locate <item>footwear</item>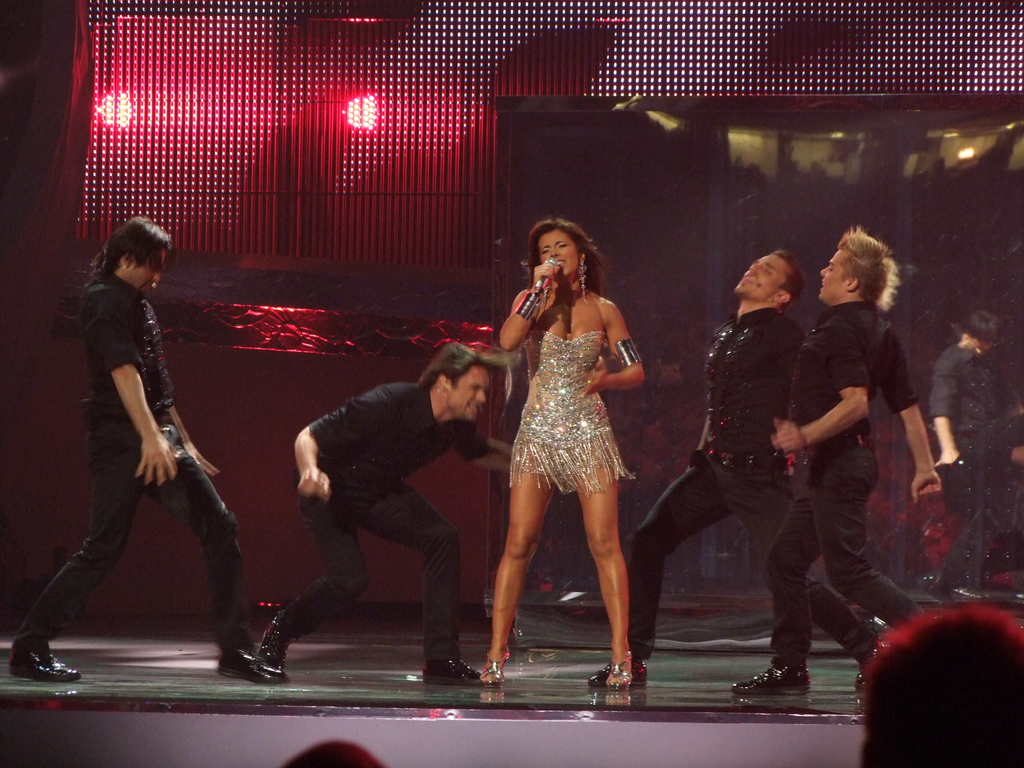
Rect(424, 653, 483, 685)
